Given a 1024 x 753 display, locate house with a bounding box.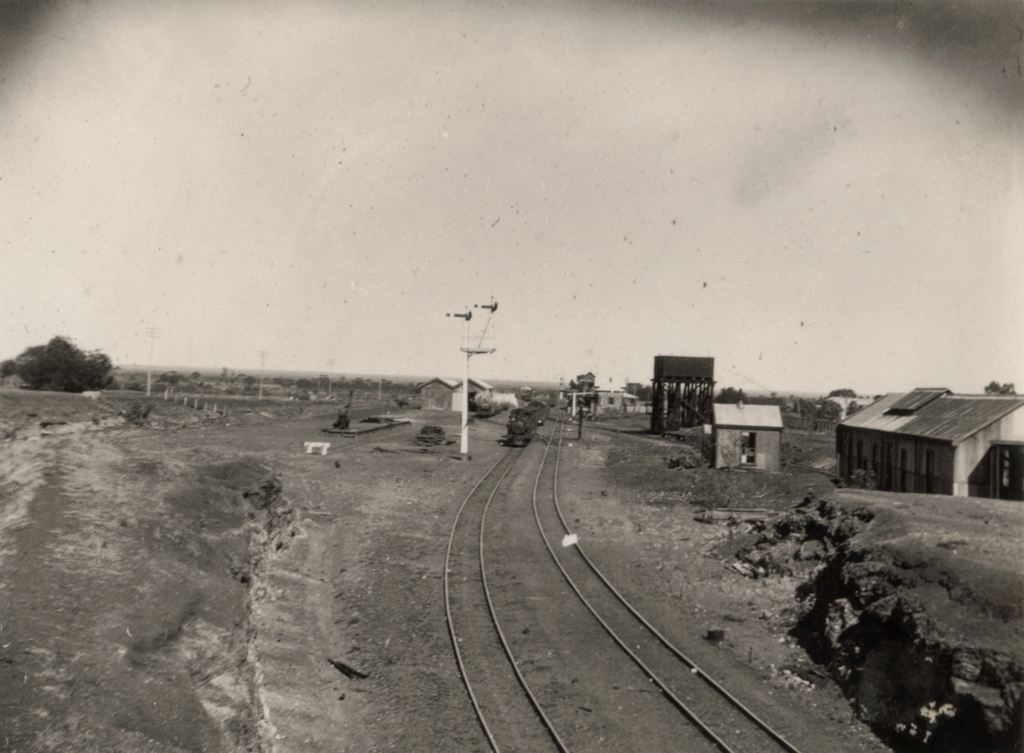
Located: (left=411, top=371, right=456, bottom=418).
